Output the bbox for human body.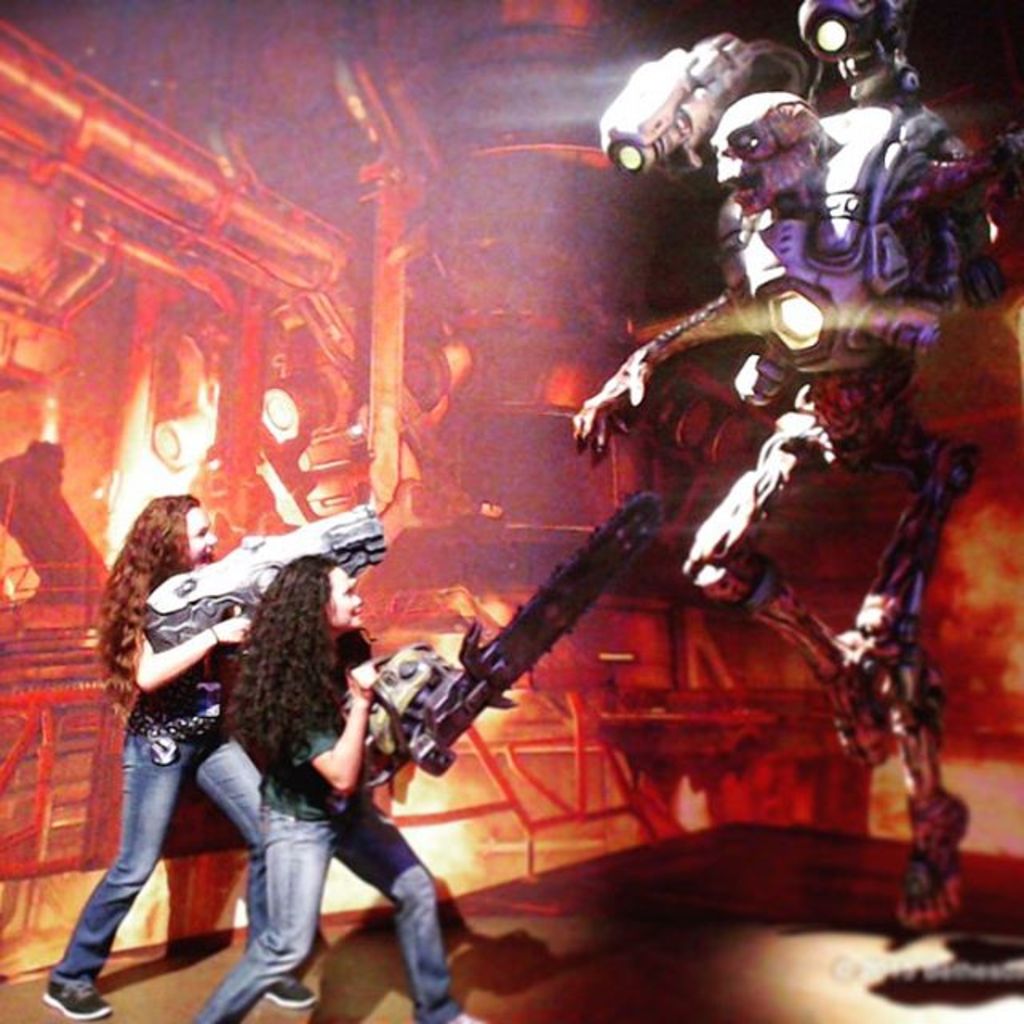
x1=194, y1=557, x2=478, y2=1022.
